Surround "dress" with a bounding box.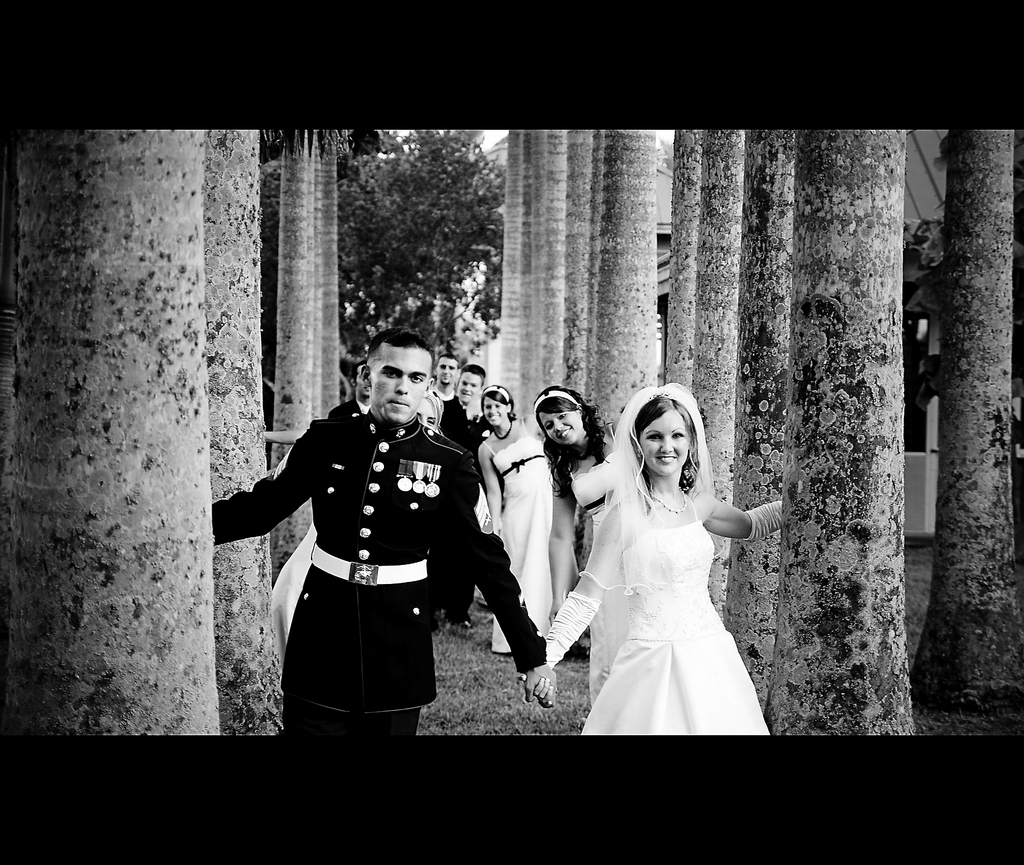
[479, 416, 552, 650].
